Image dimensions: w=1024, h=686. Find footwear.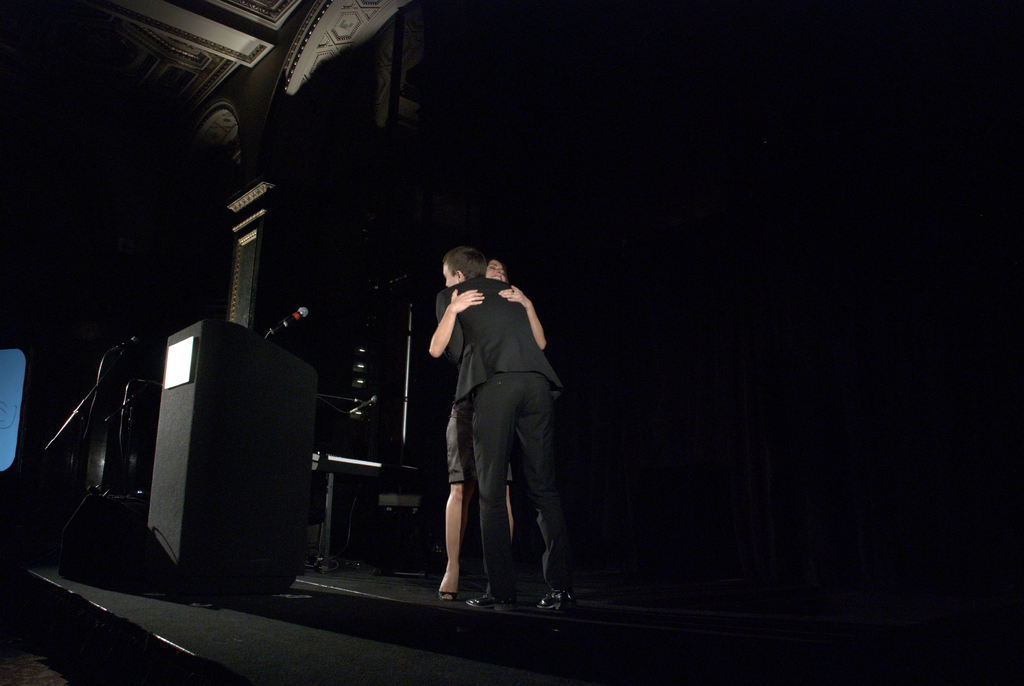
bbox(465, 594, 518, 613).
